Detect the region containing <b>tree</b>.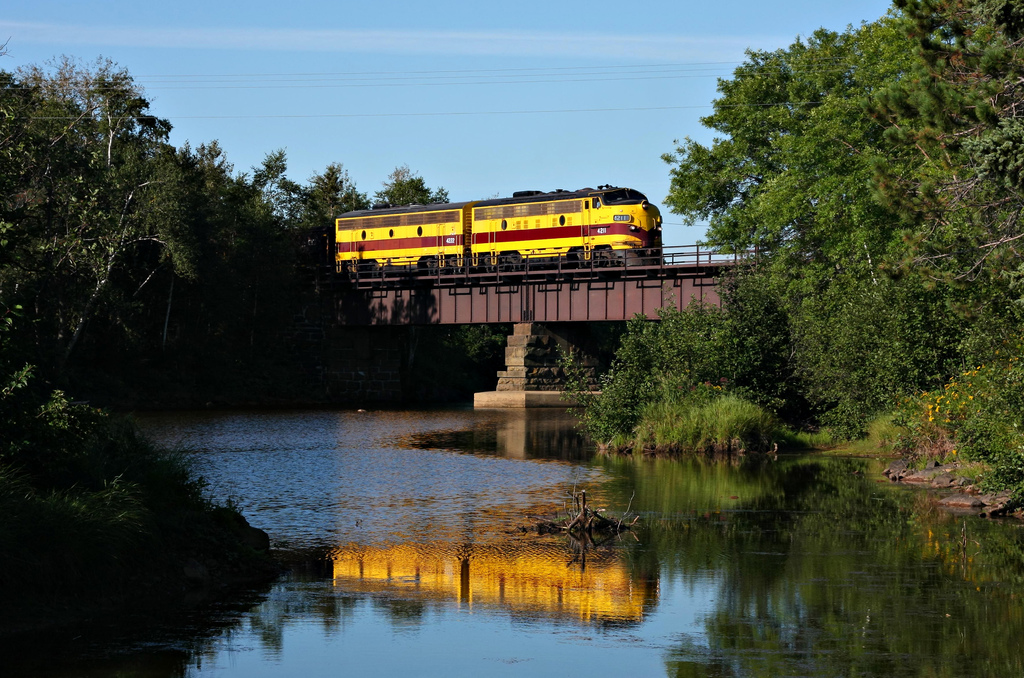
[655,0,1023,319].
